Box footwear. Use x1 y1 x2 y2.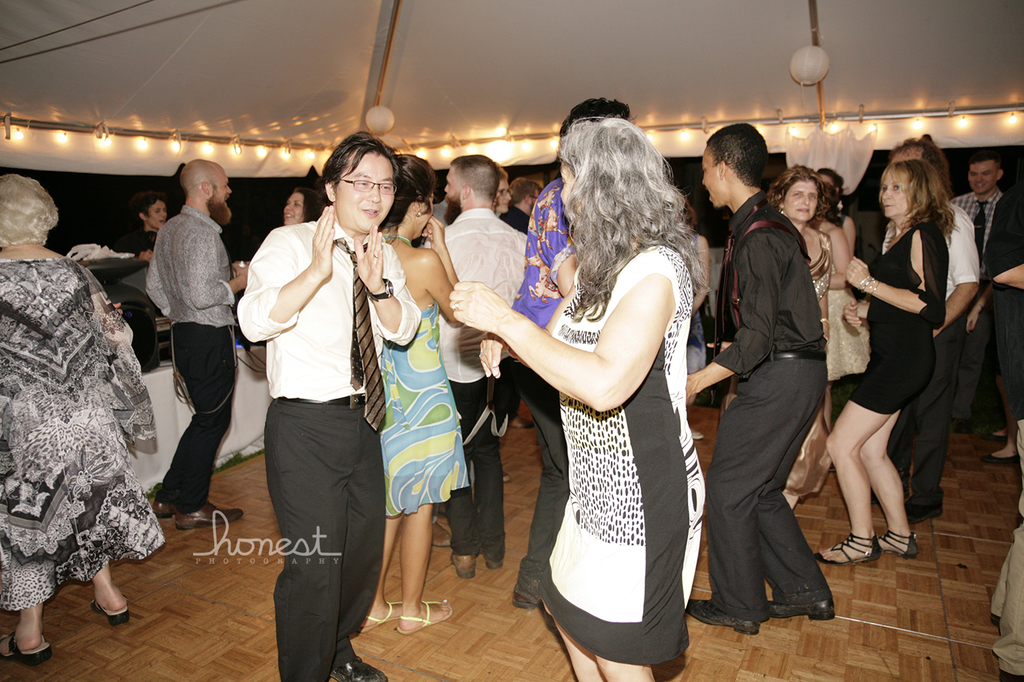
690 427 703 442.
